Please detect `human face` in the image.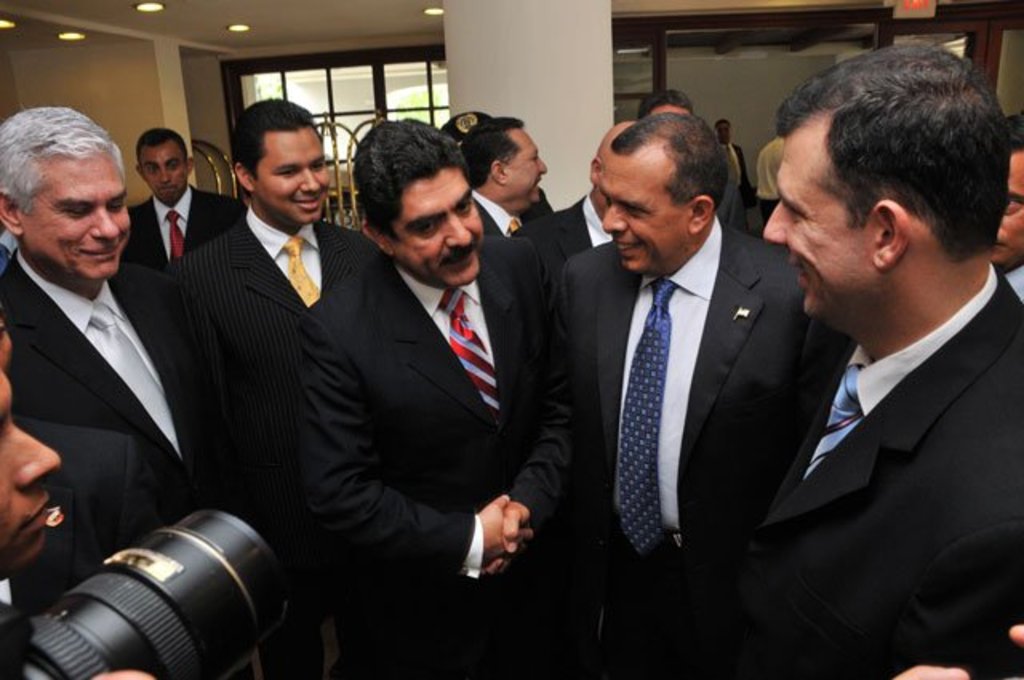
bbox=(602, 152, 683, 275).
